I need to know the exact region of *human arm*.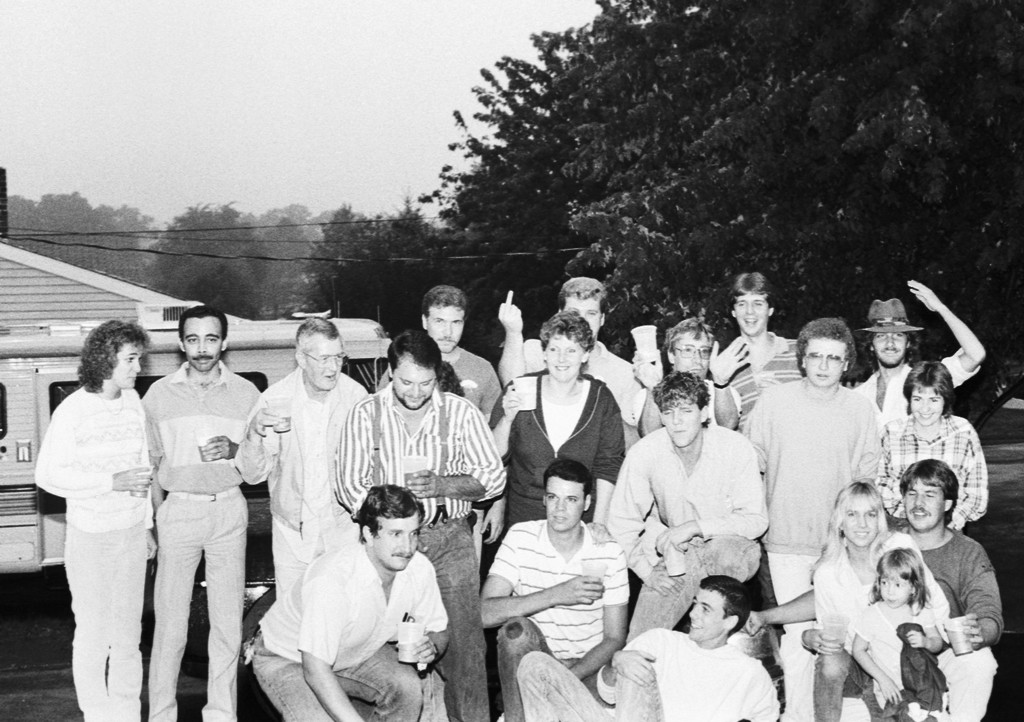
Region: <box>868,451,910,514</box>.
